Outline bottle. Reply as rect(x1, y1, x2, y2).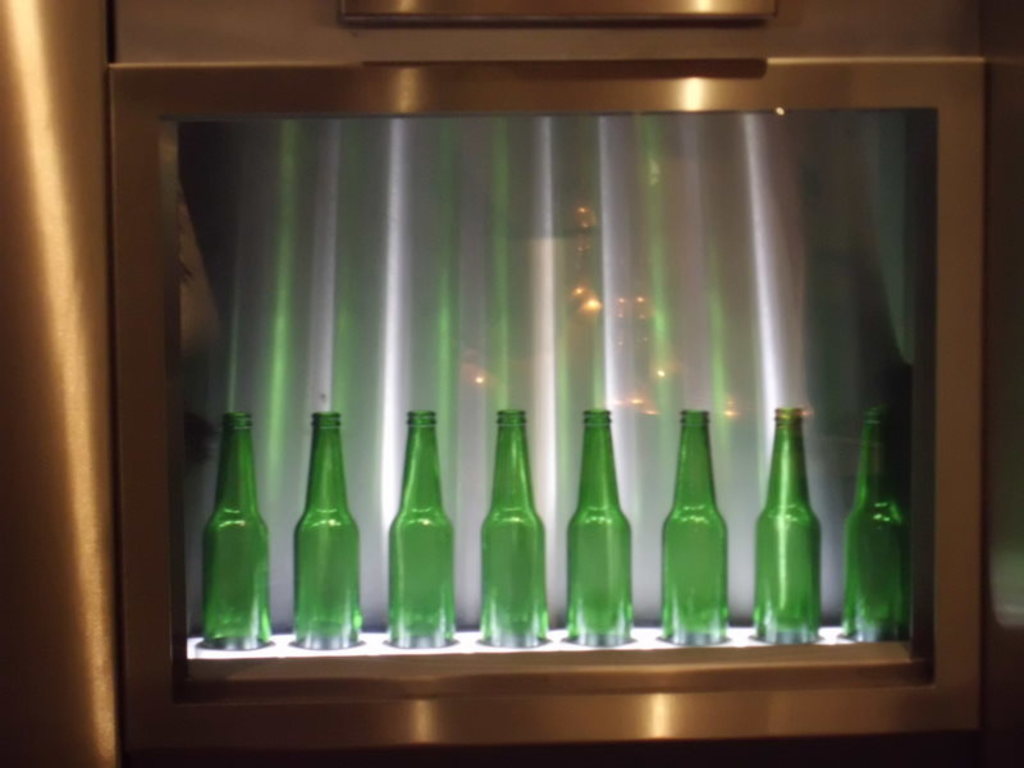
rect(477, 410, 549, 646).
